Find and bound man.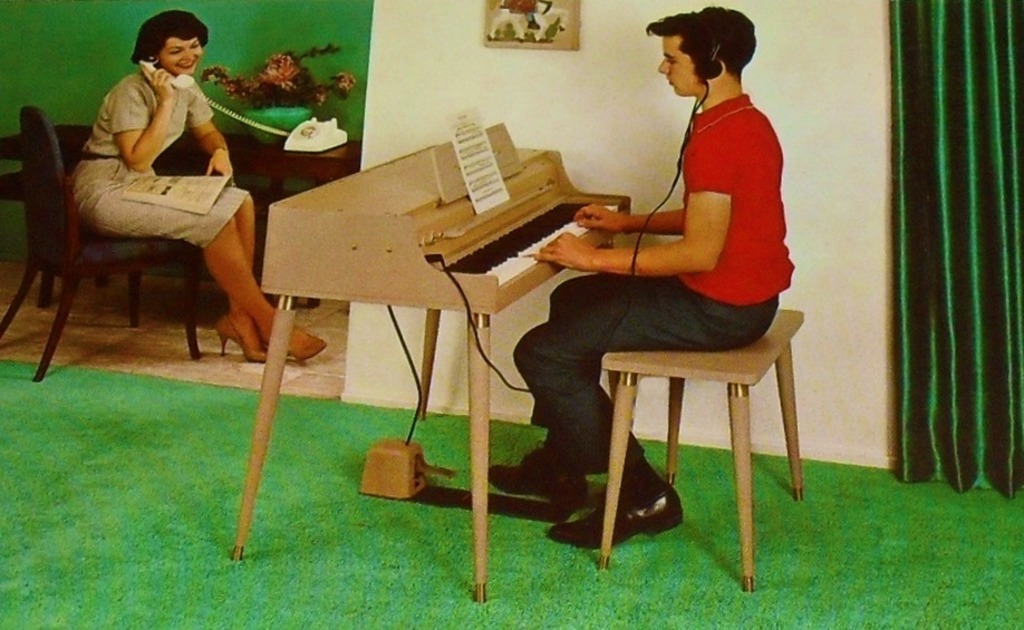
Bound: 42:8:267:375.
